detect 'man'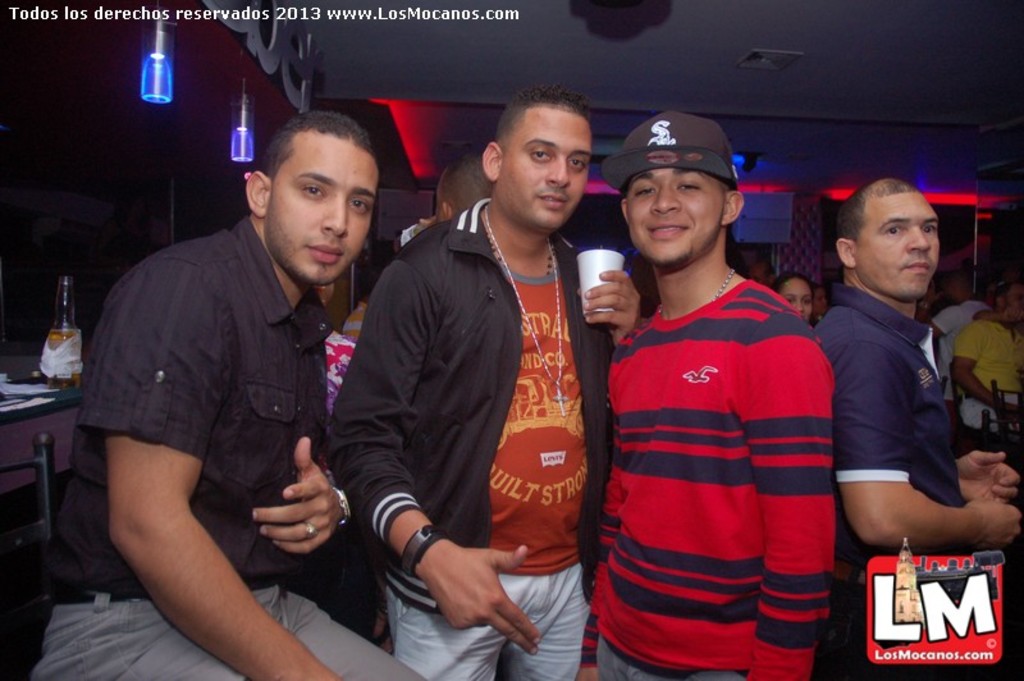
rect(576, 92, 860, 680)
